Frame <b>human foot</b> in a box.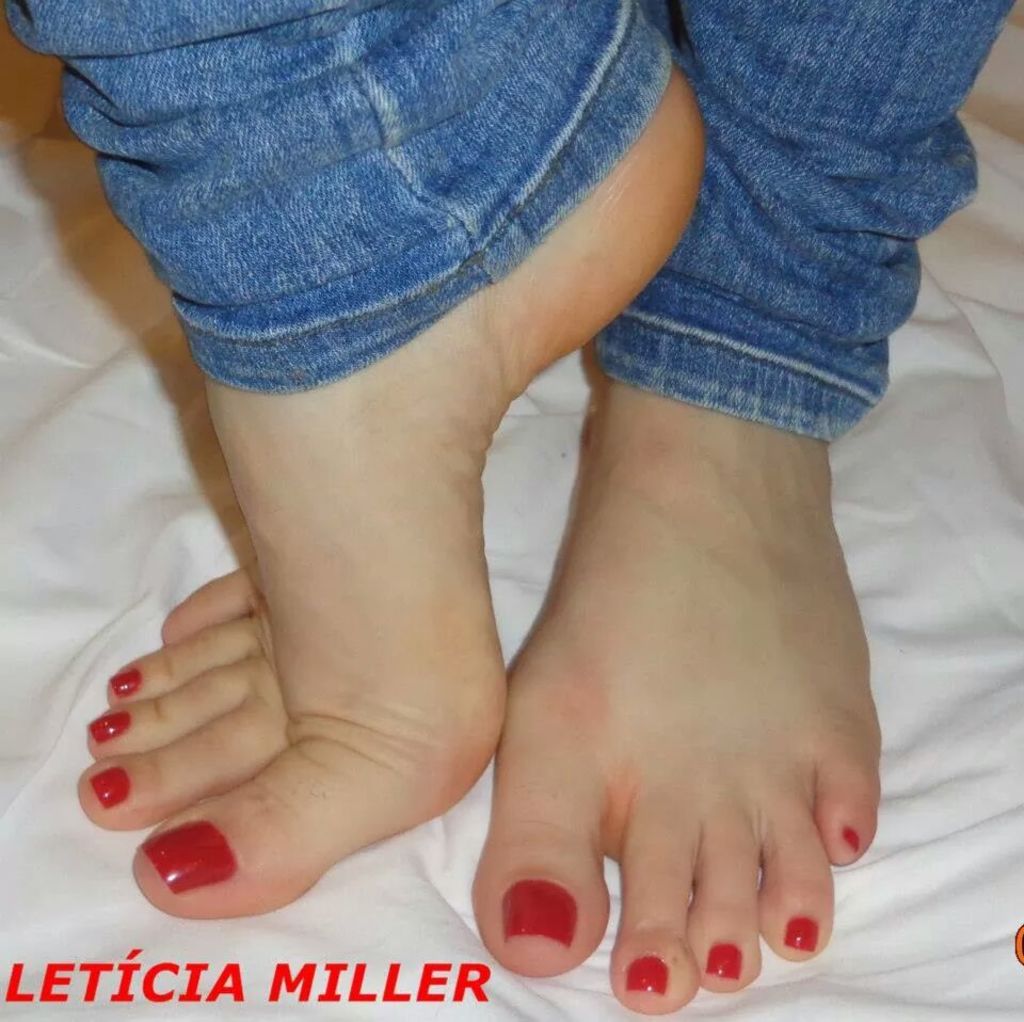
475,220,878,1016.
